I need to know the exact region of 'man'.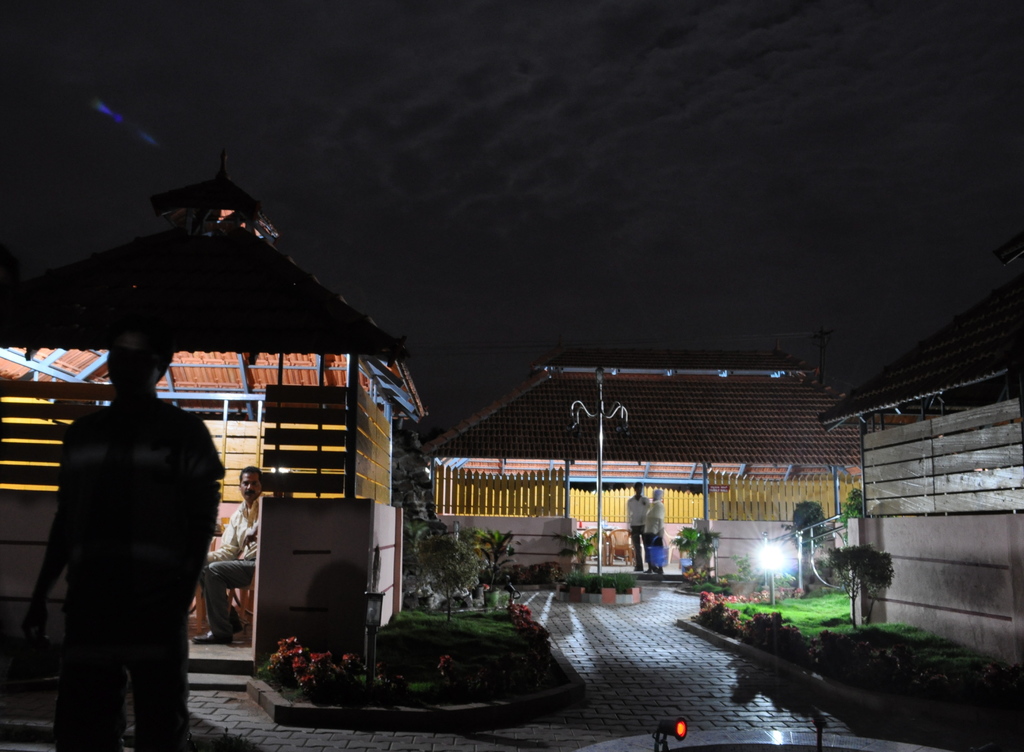
Region: (28, 352, 238, 745).
